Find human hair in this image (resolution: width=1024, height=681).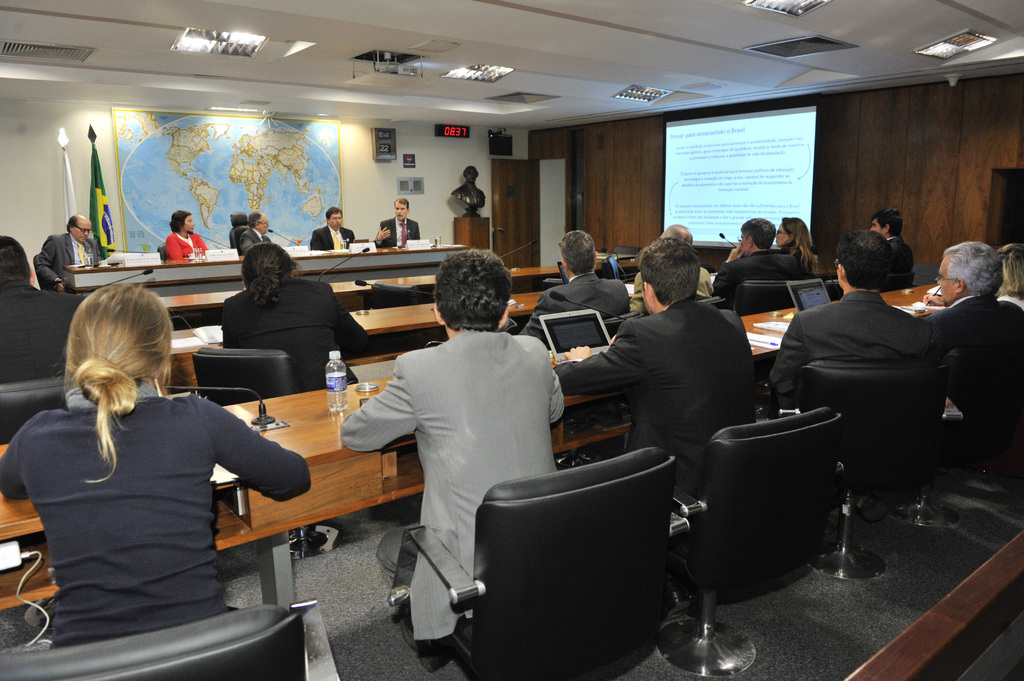
bbox(874, 208, 900, 238).
